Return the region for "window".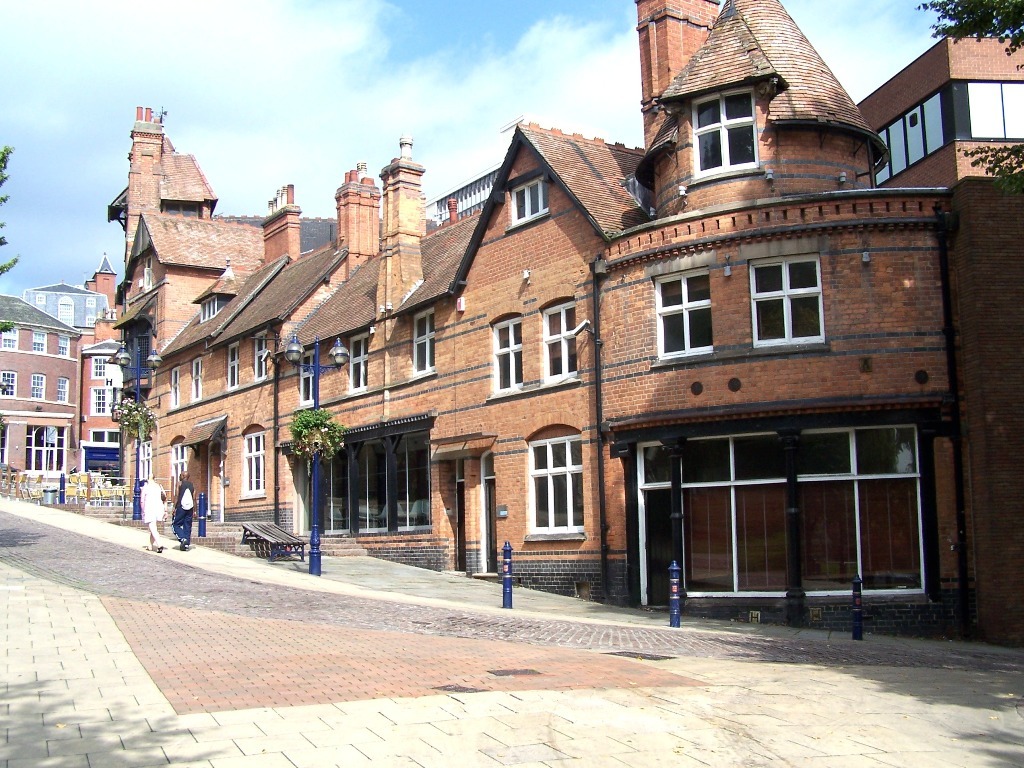
region(406, 310, 447, 377).
